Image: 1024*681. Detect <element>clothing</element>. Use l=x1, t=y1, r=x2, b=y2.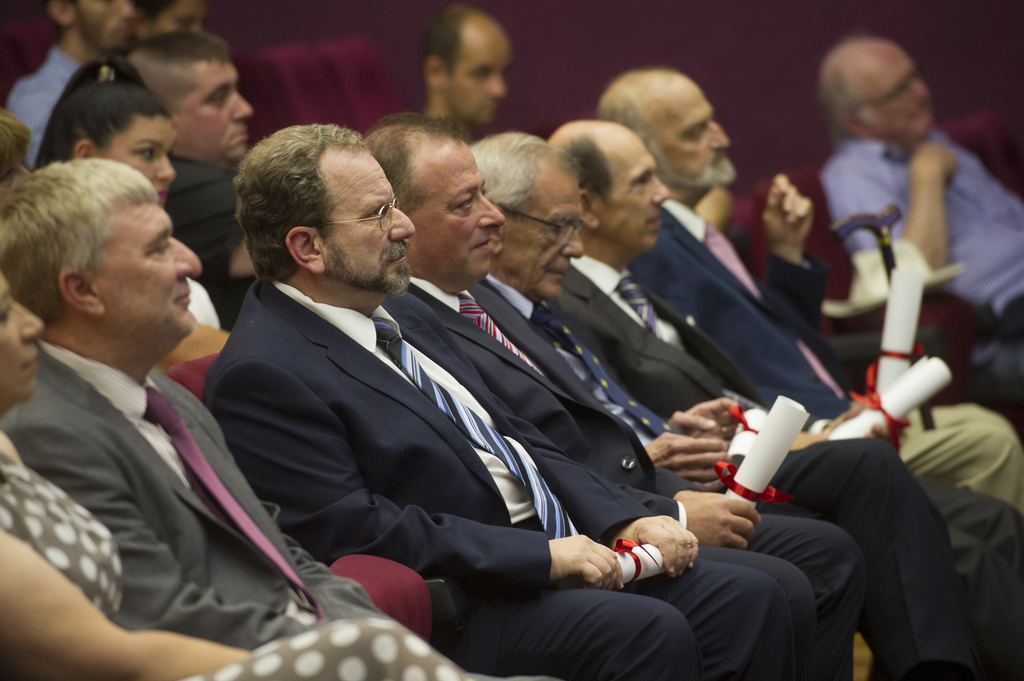
l=648, t=204, r=1023, b=496.
